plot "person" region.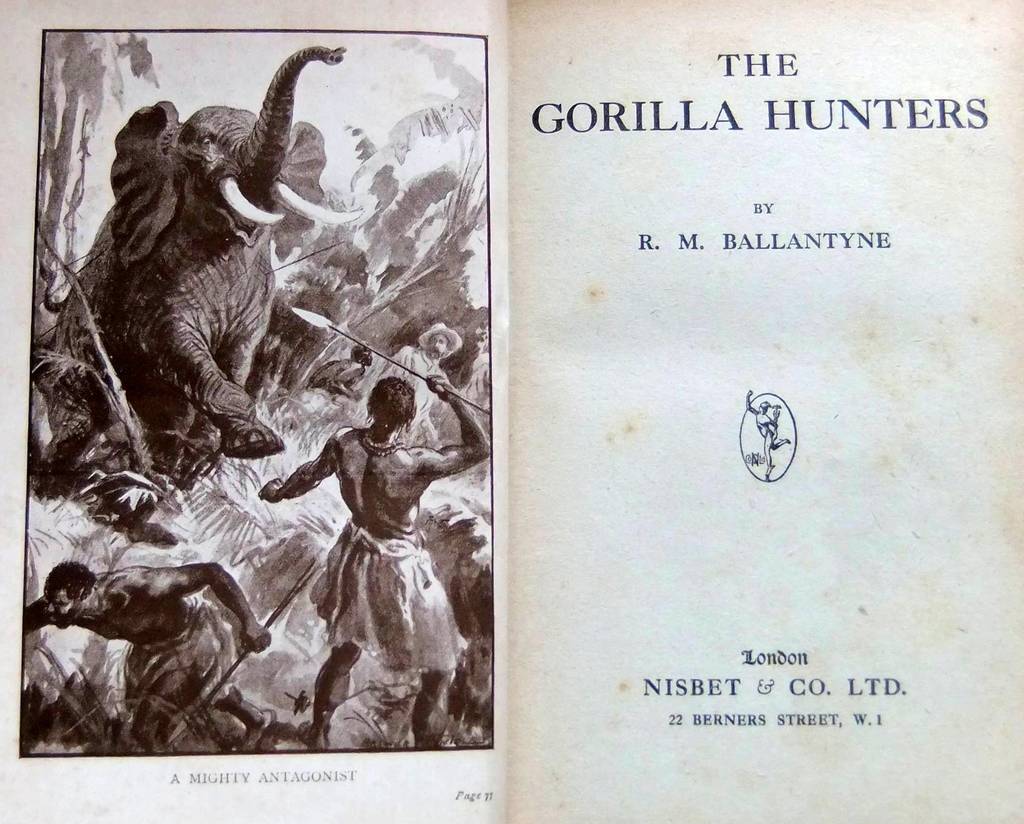
Plotted at box(22, 559, 270, 750).
